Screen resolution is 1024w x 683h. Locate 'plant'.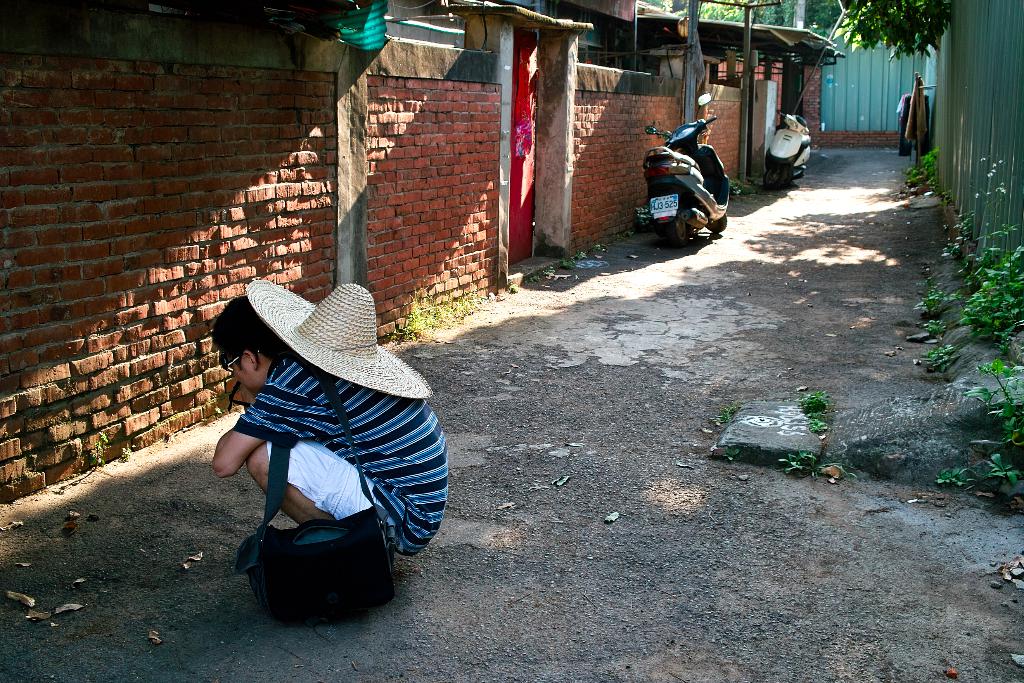
BBox(934, 358, 1023, 503).
